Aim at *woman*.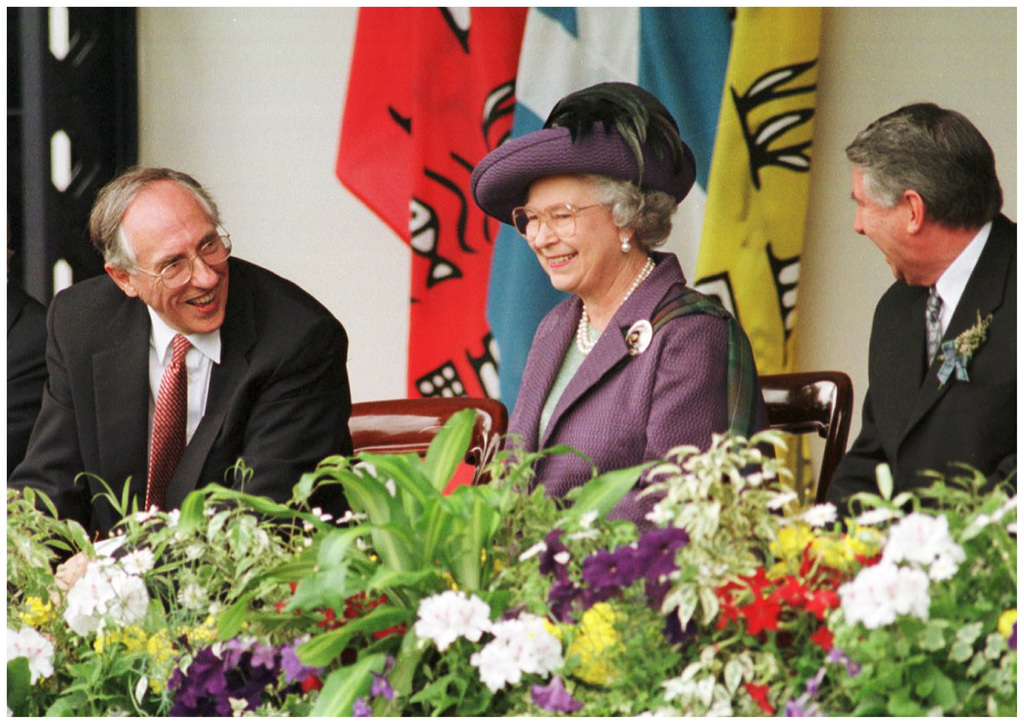
Aimed at bbox(478, 90, 767, 519).
